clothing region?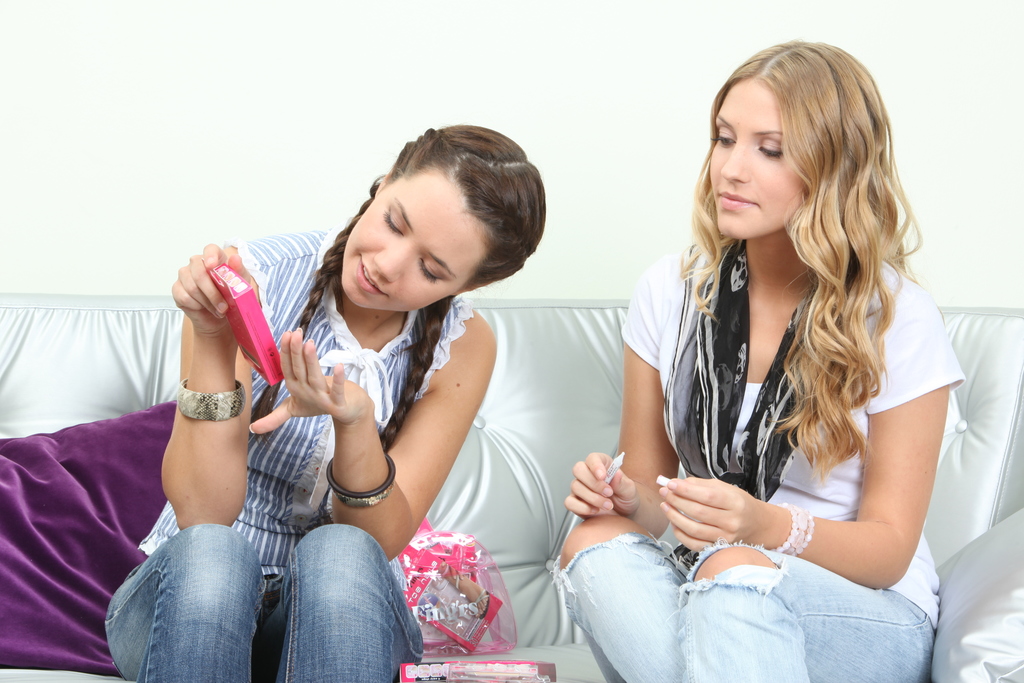
[99,206,481,682]
